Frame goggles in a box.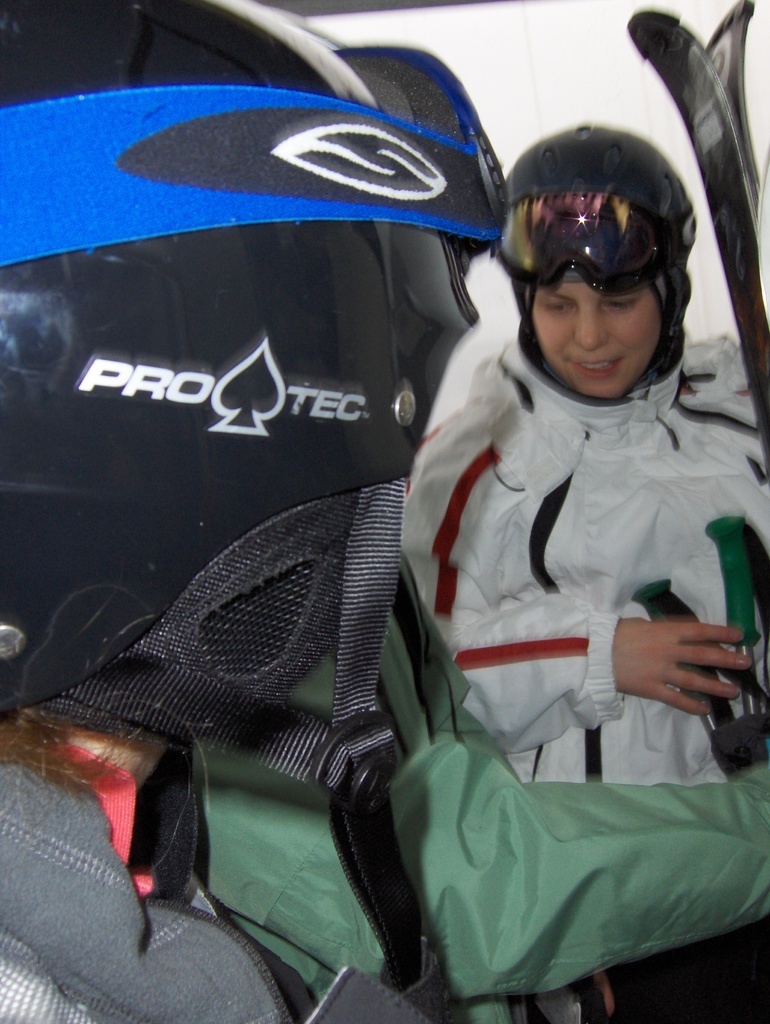
l=488, t=186, r=684, b=290.
